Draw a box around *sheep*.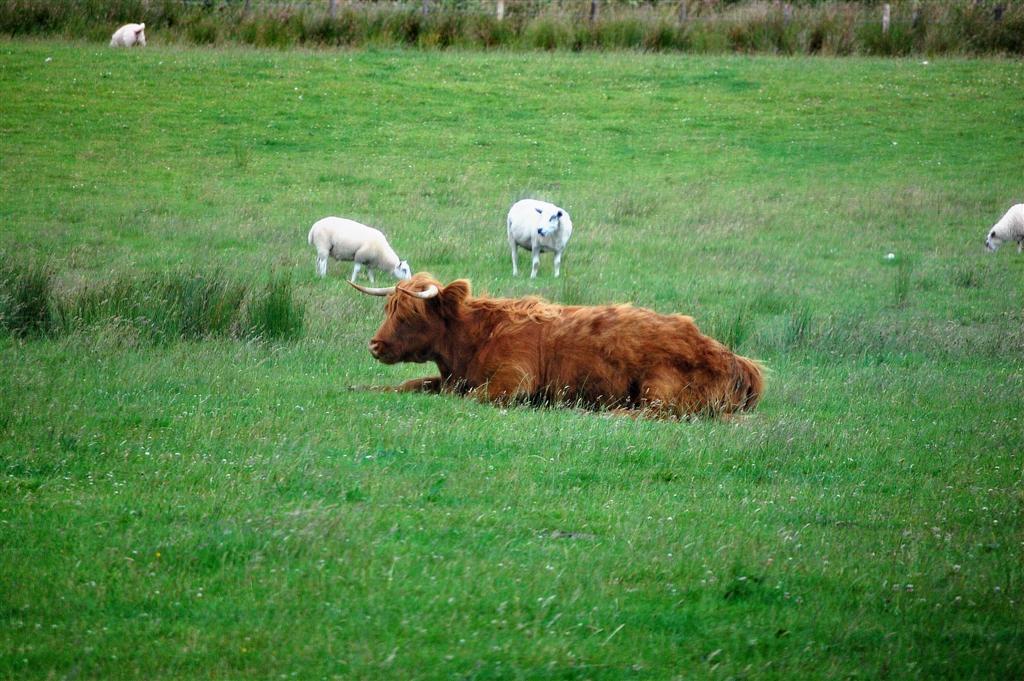
<bbox>982, 202, 1023, 254</bbox>.
